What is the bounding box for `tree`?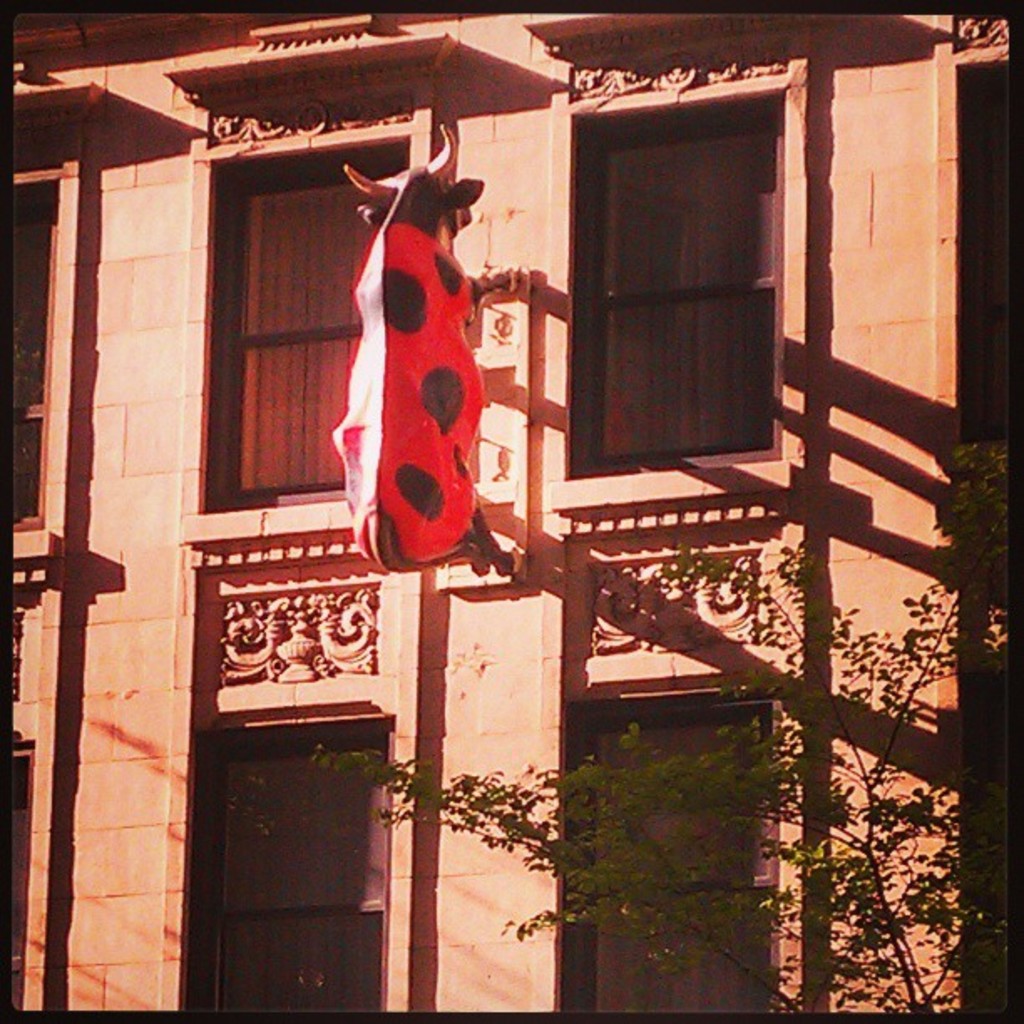
313, 450, 1022, 1012.
